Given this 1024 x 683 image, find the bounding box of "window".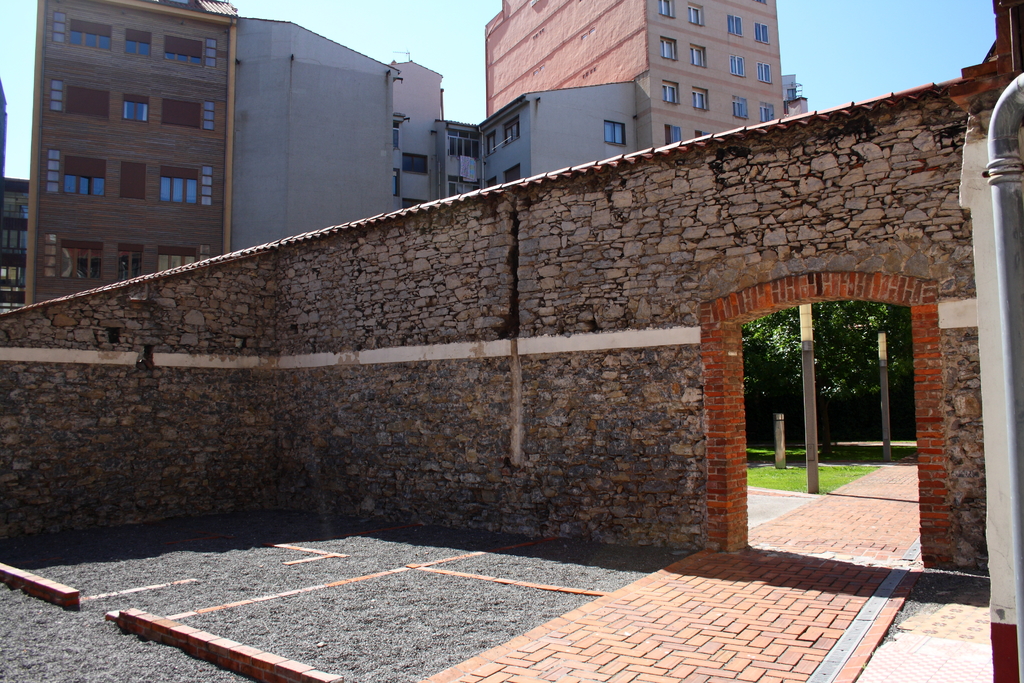
rect(731, 53, 744, 77).
